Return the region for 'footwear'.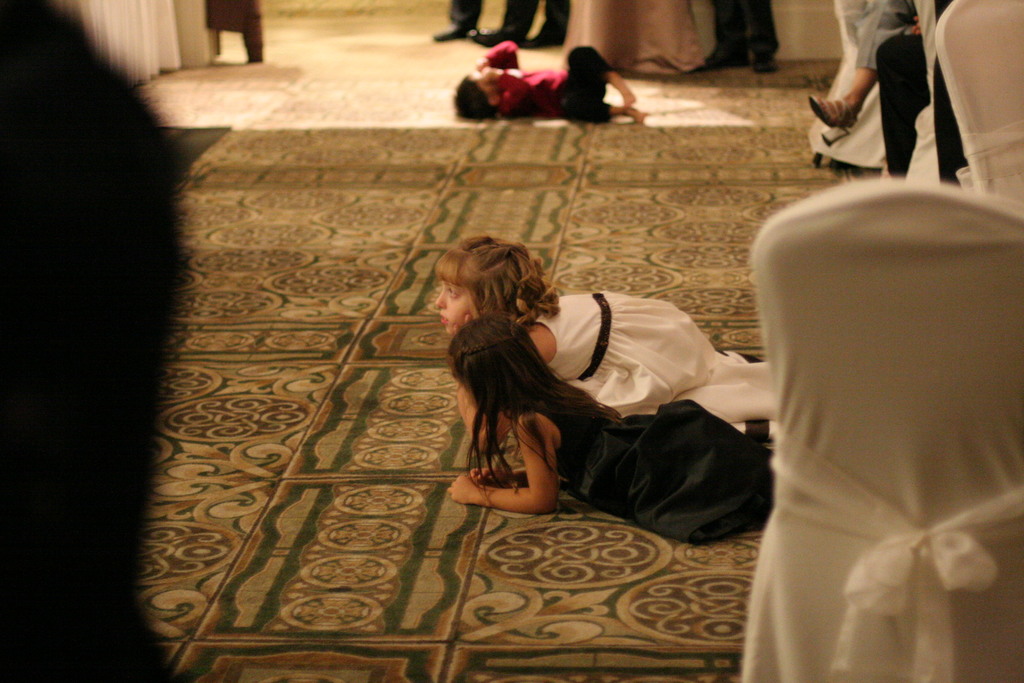
529 13 564 44.
